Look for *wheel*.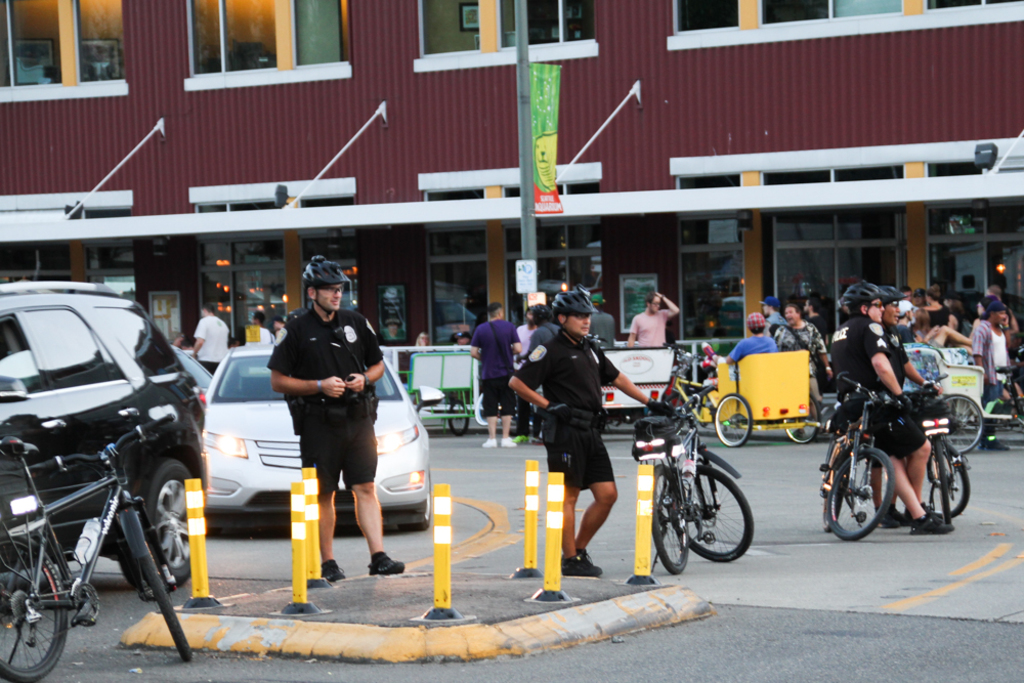
Found: l=447, t=398, r=471, b=439.
